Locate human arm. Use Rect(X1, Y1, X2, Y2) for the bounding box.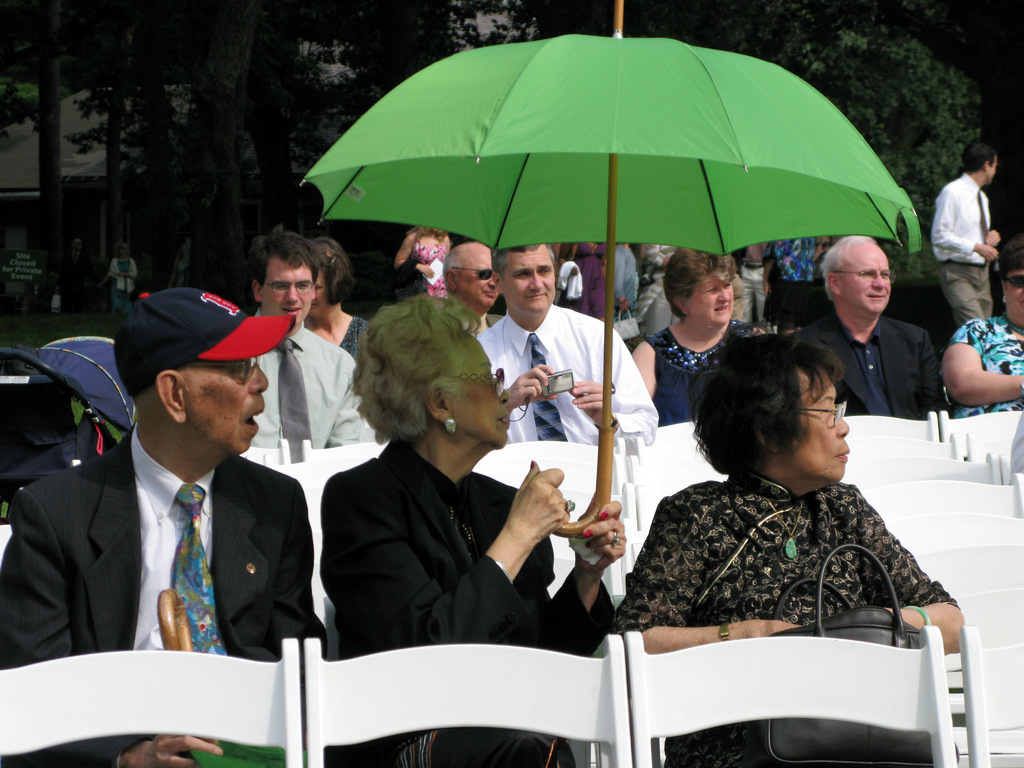
Rect(856, 484, 966, 653).
